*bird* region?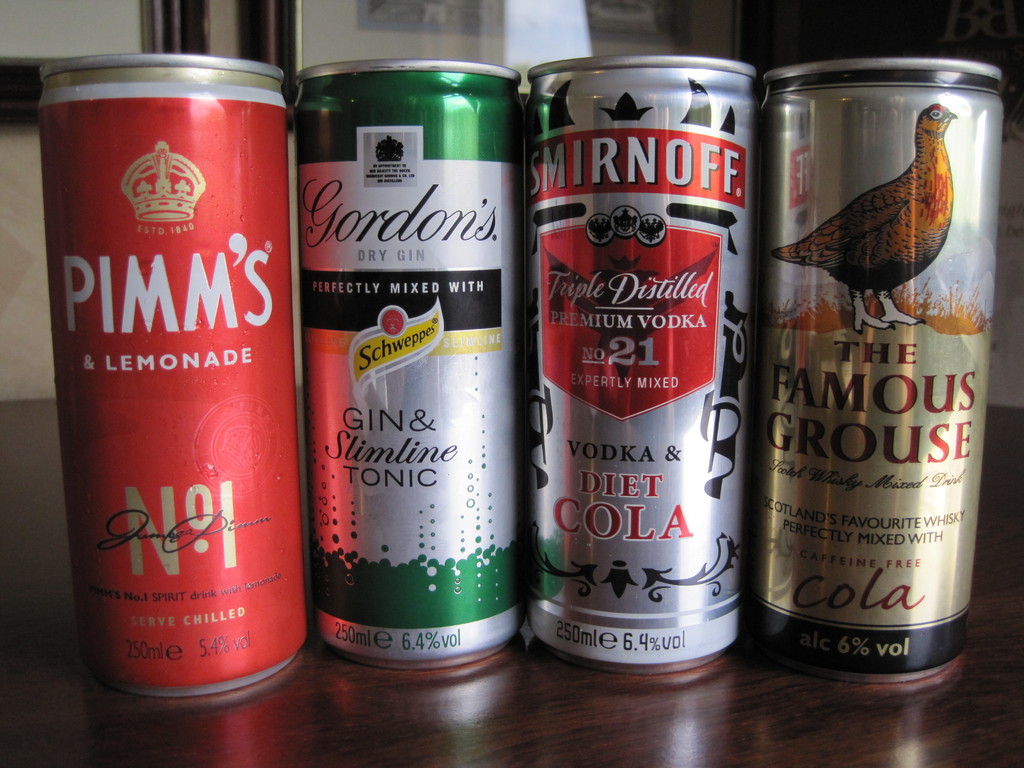
<box>766,95,959,332</box>
